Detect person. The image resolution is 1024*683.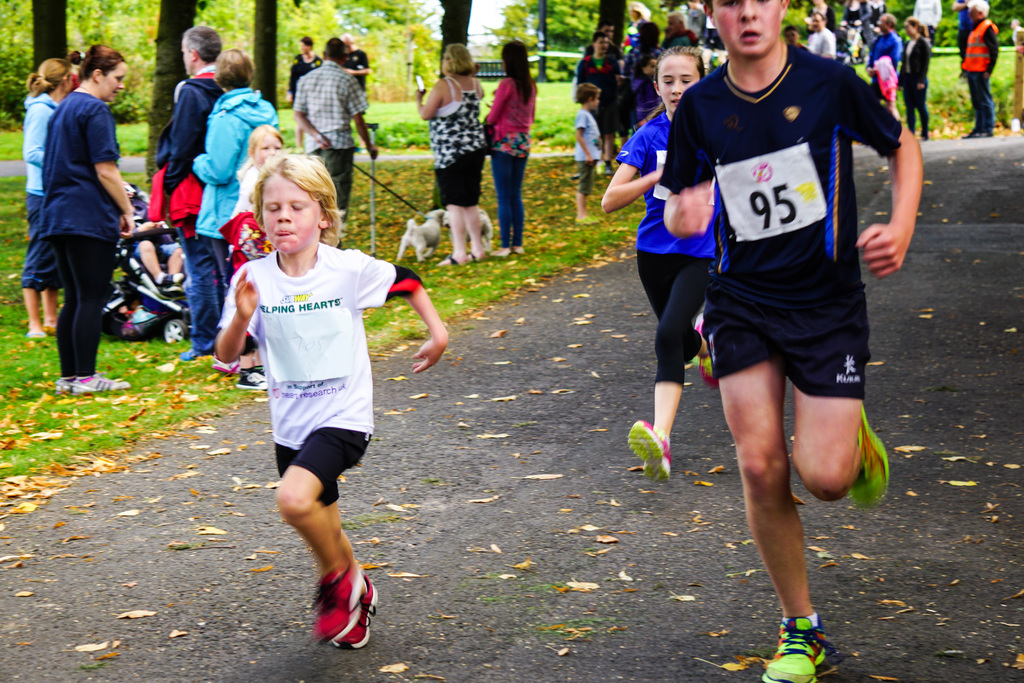
region(894, 13, 932, 134).
